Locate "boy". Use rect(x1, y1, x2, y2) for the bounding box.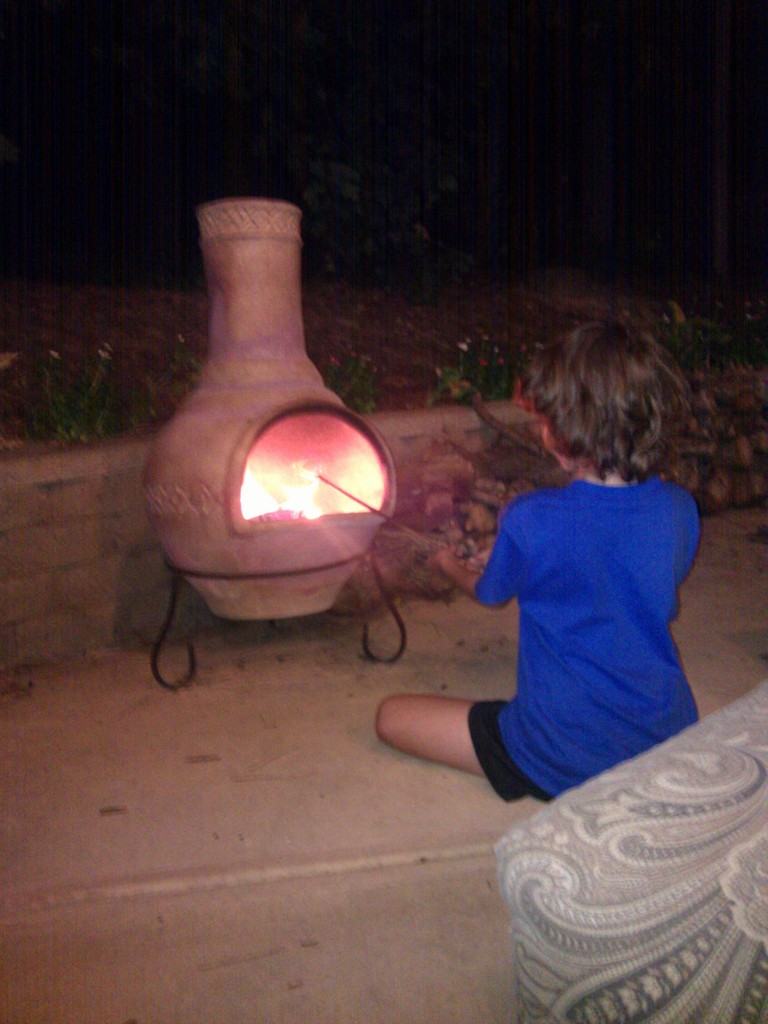
rect(376, 317, 702, 804).
